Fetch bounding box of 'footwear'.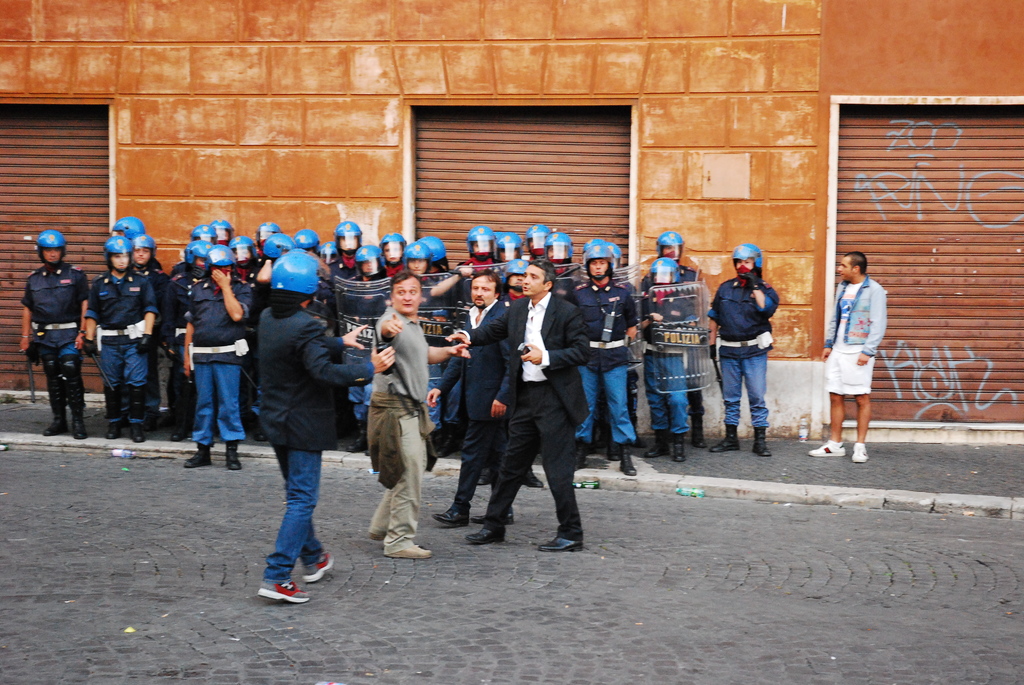
Bbox: 807 442 845 461.
